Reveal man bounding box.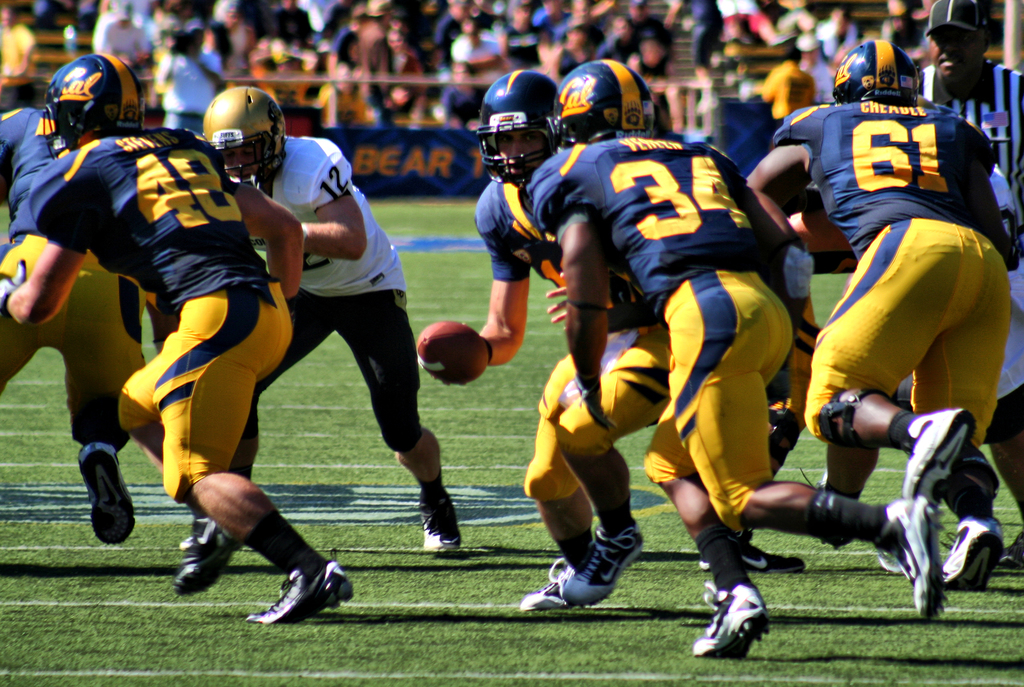
Revealed: bbox(420, 66, 807, 618).
